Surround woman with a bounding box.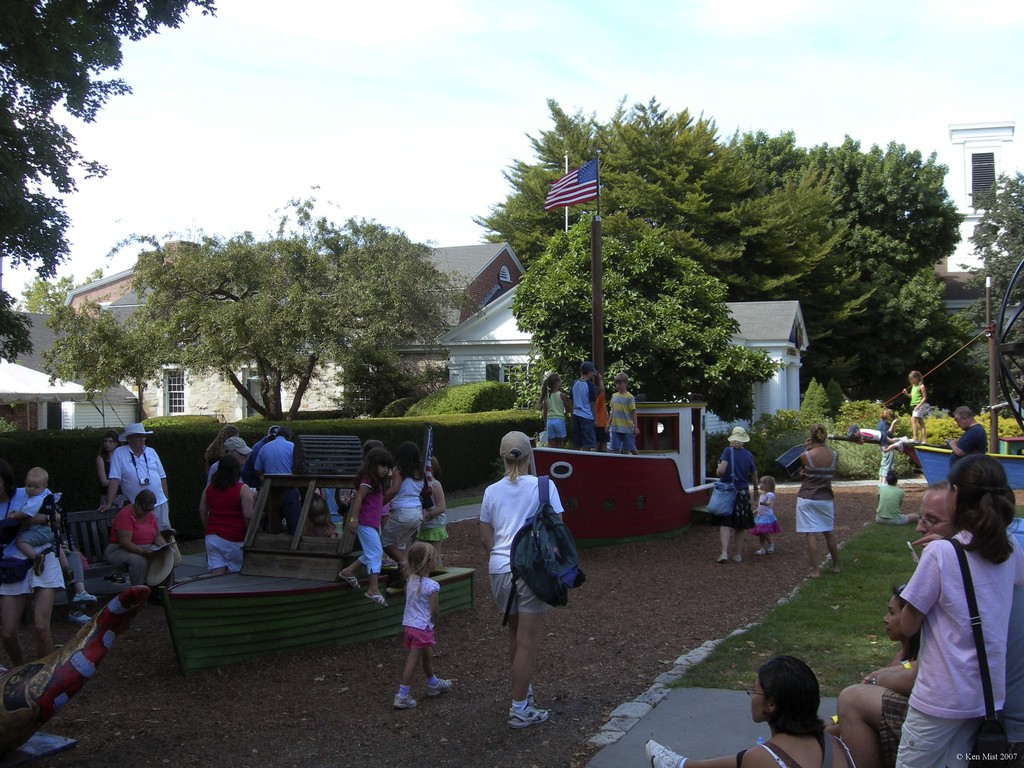
select_region(869, 444, 1011, 760).
